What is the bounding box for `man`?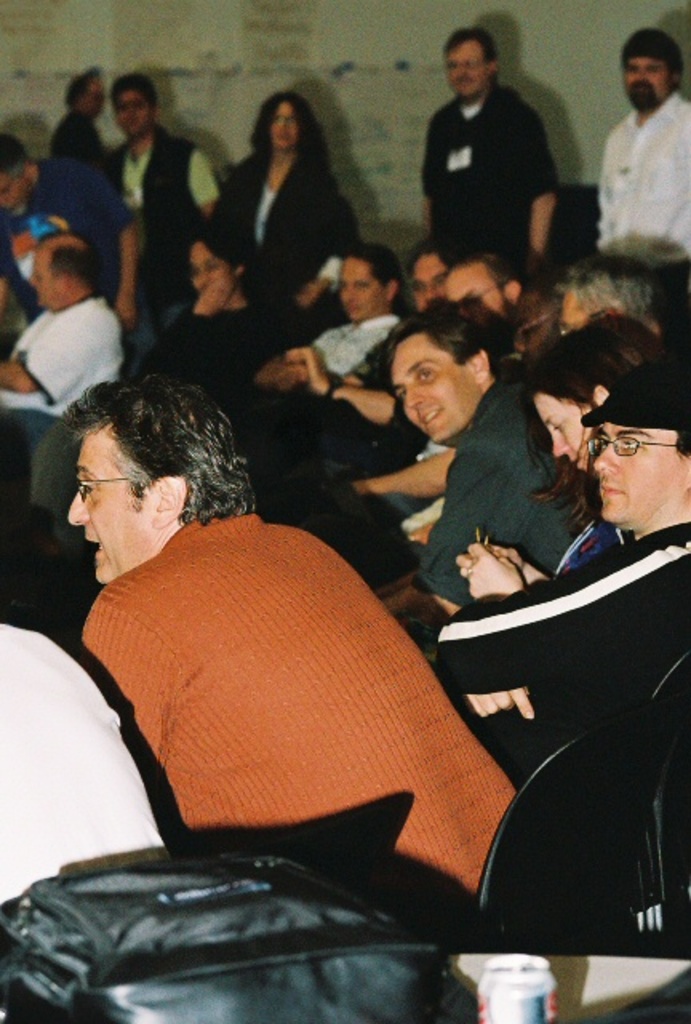
crop(64, 378, 517, 926).
